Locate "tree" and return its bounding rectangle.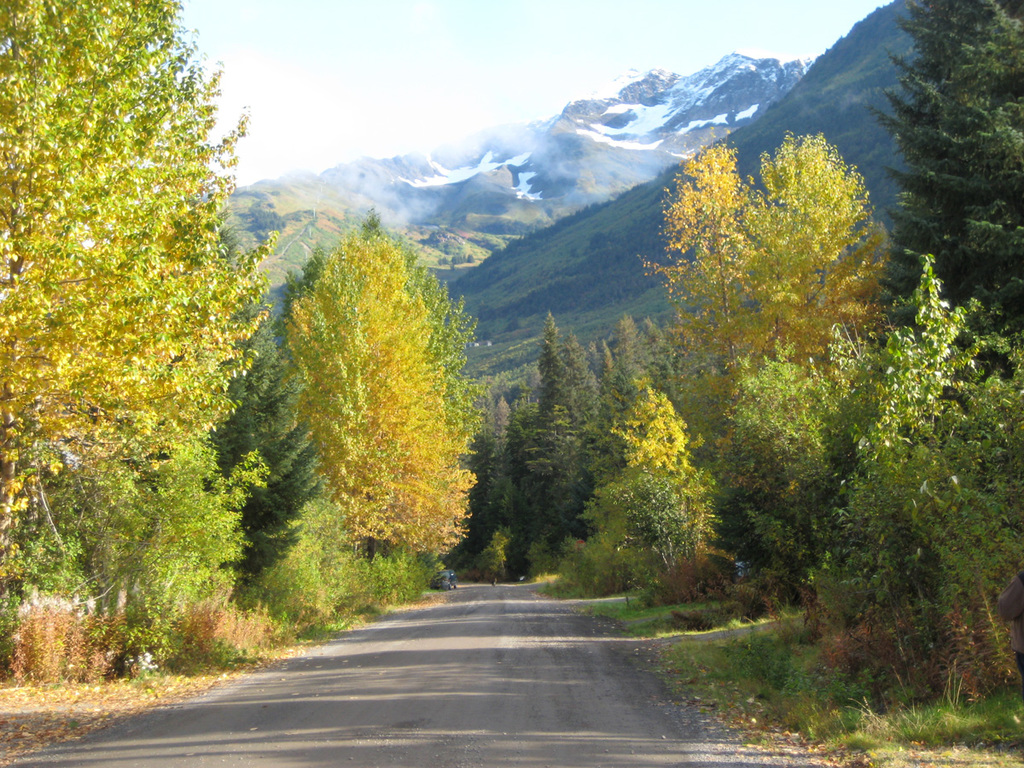
left=474, top=389, right=521, bottom=545.
